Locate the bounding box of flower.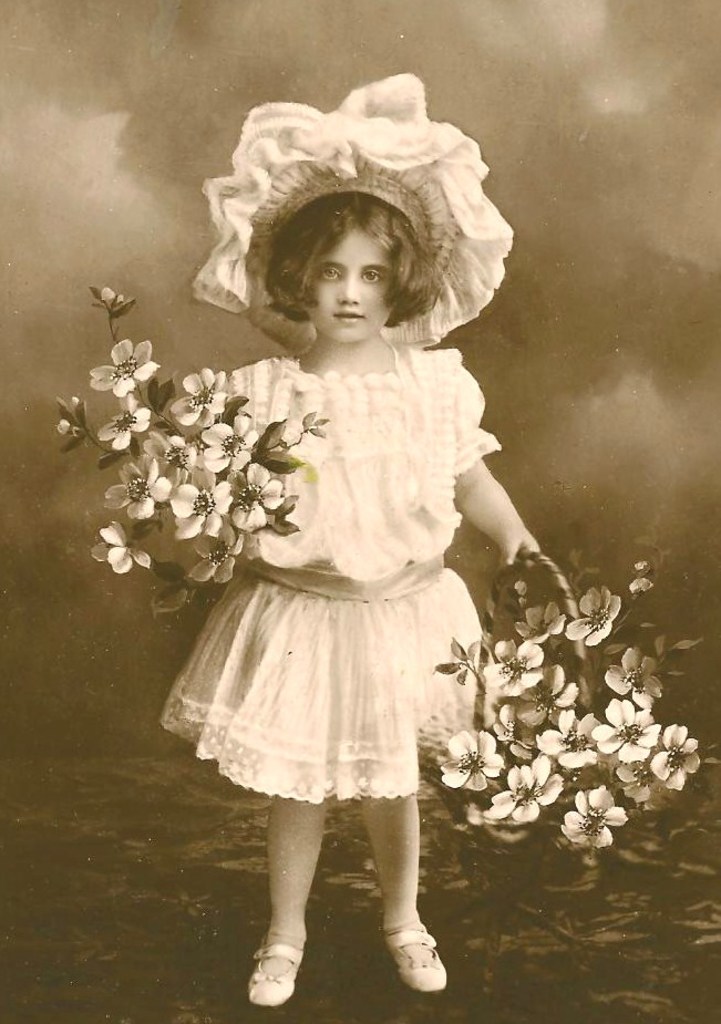
Bounding box: (591,693,652,765).
